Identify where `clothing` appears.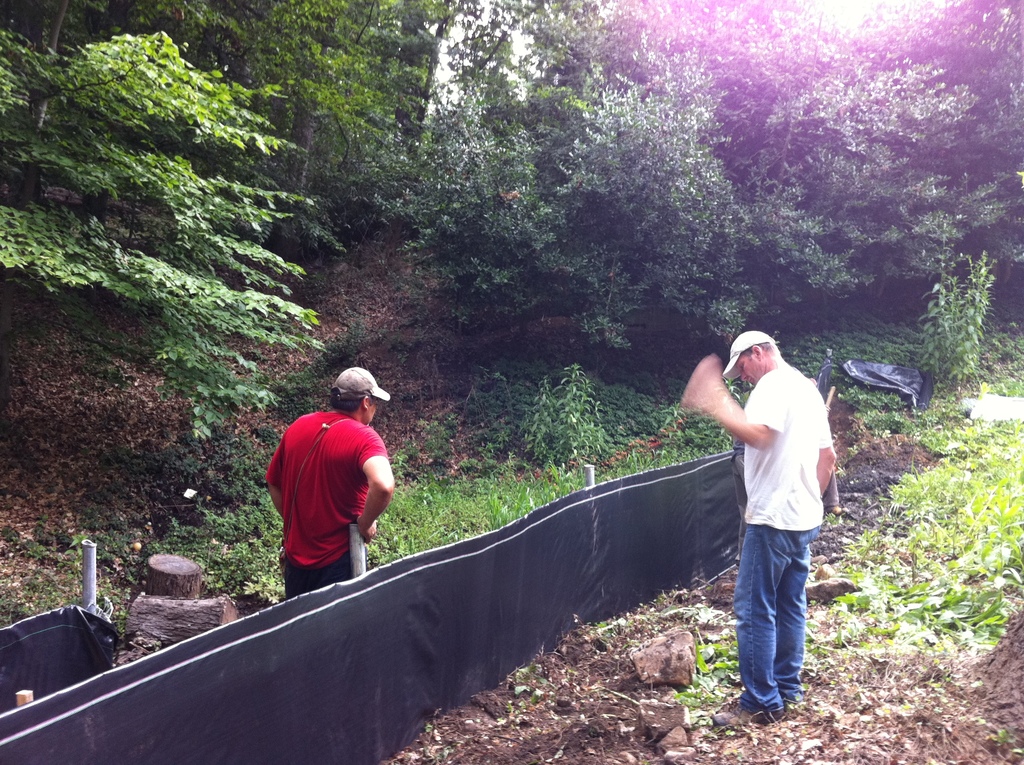
Appears at bbox(272, 396, 385, 584).
